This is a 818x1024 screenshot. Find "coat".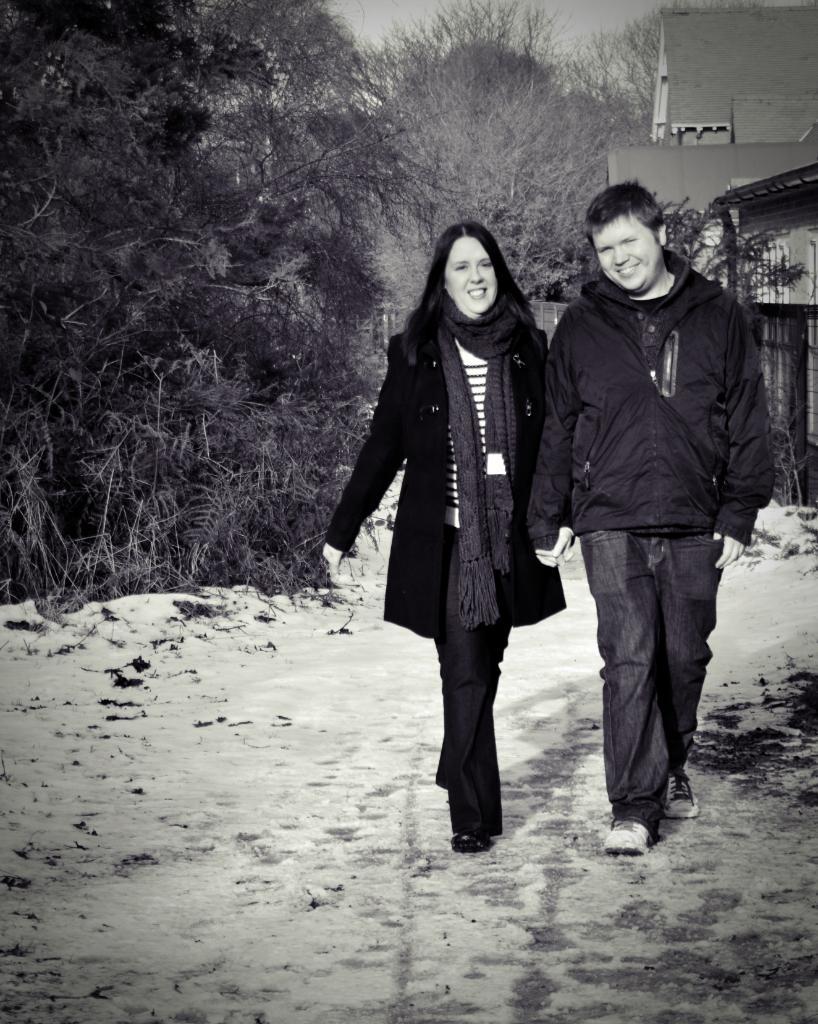
Bounding box: [x1=522, y1=246, x2=795, y2=556].
